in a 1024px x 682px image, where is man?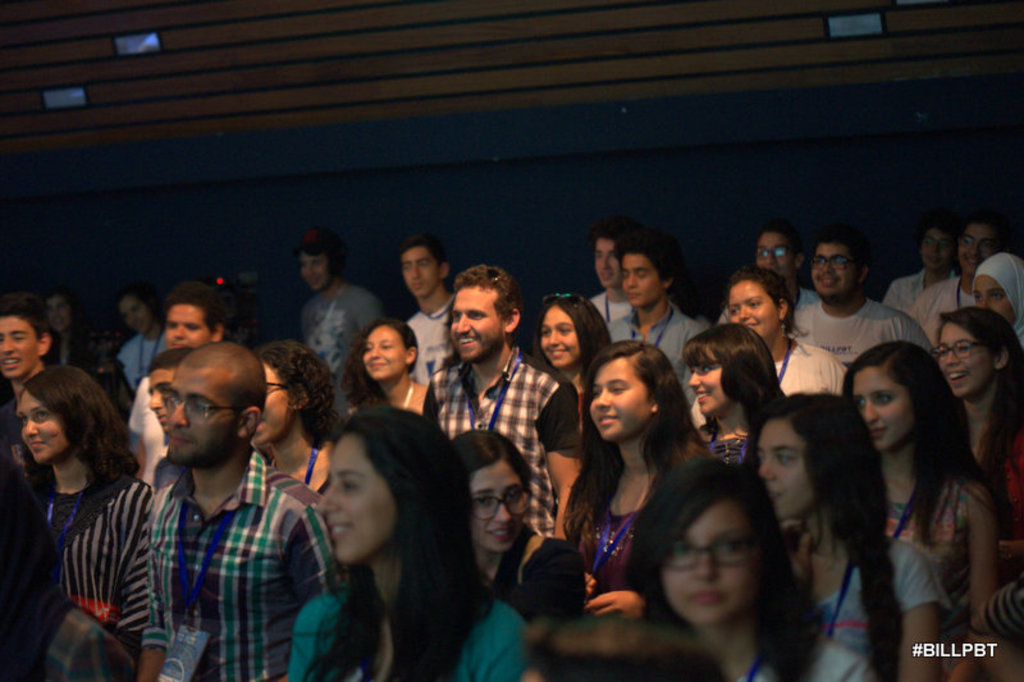
bbox=(788, 241, 933, 375).
